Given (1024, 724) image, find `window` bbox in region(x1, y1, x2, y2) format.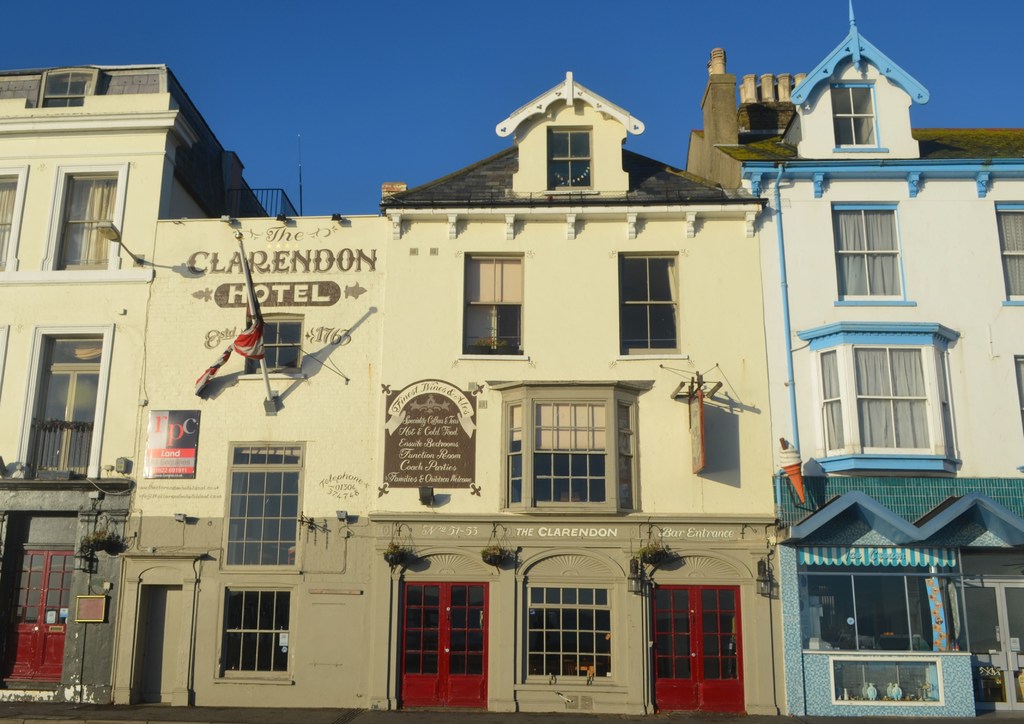
region(830, 80, 886, 152).
